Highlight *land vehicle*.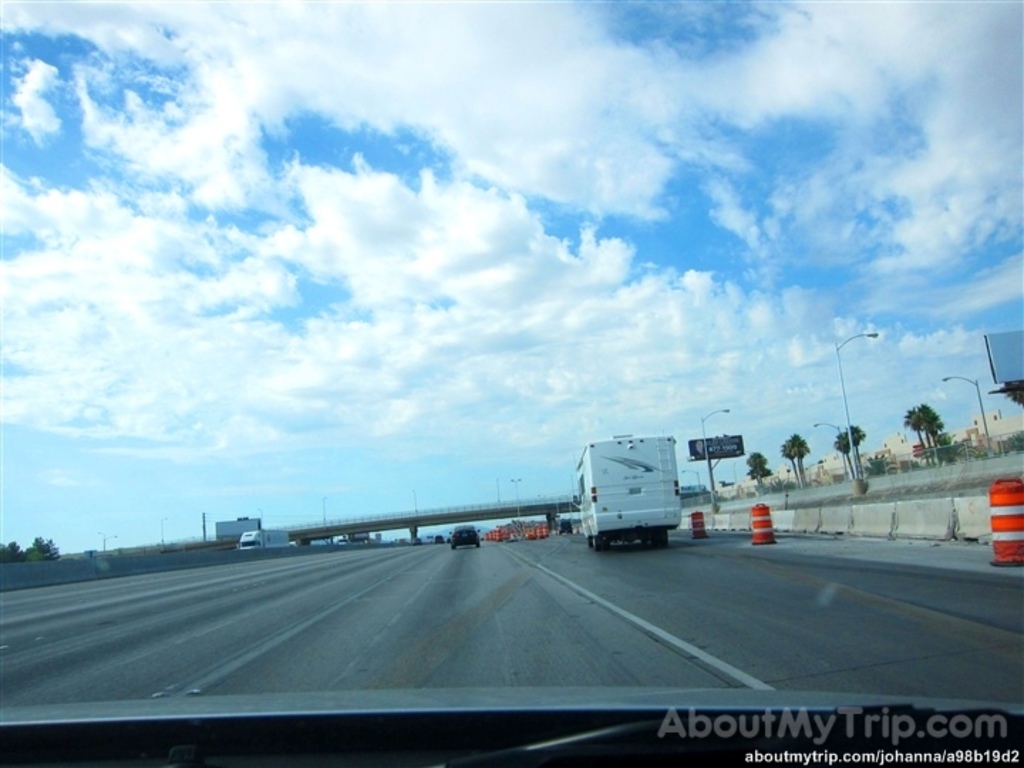
Highlighted region: BBox(242, 522, 287, 550).
